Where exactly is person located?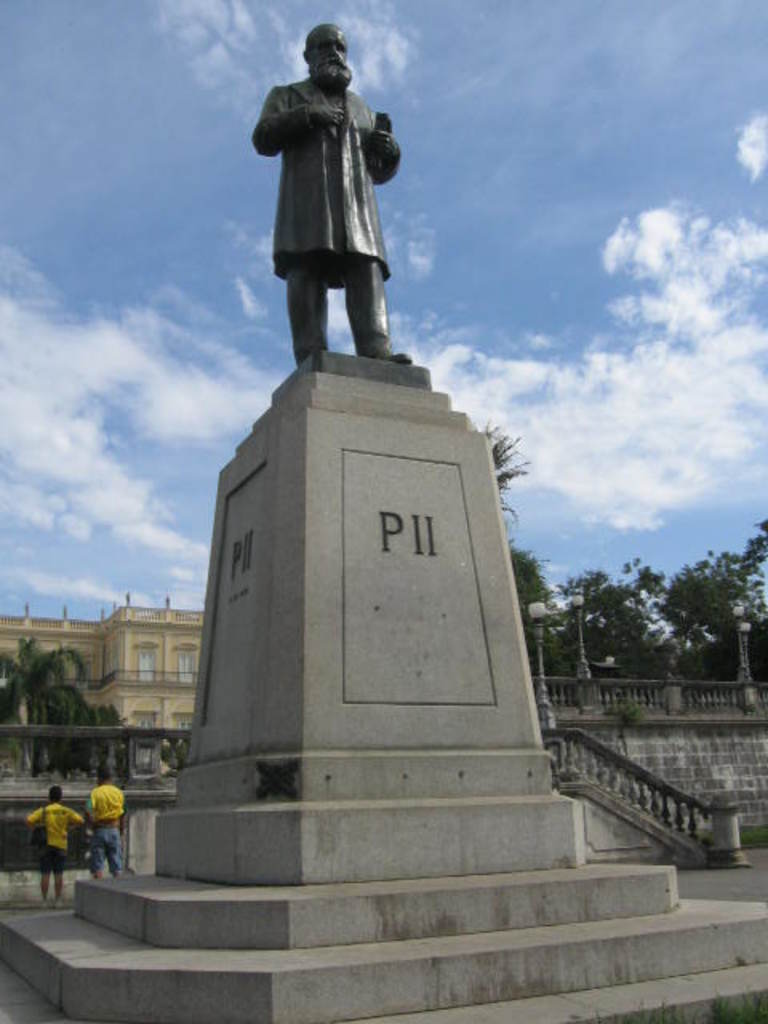
Its bounding box is 251:22:405:363.
